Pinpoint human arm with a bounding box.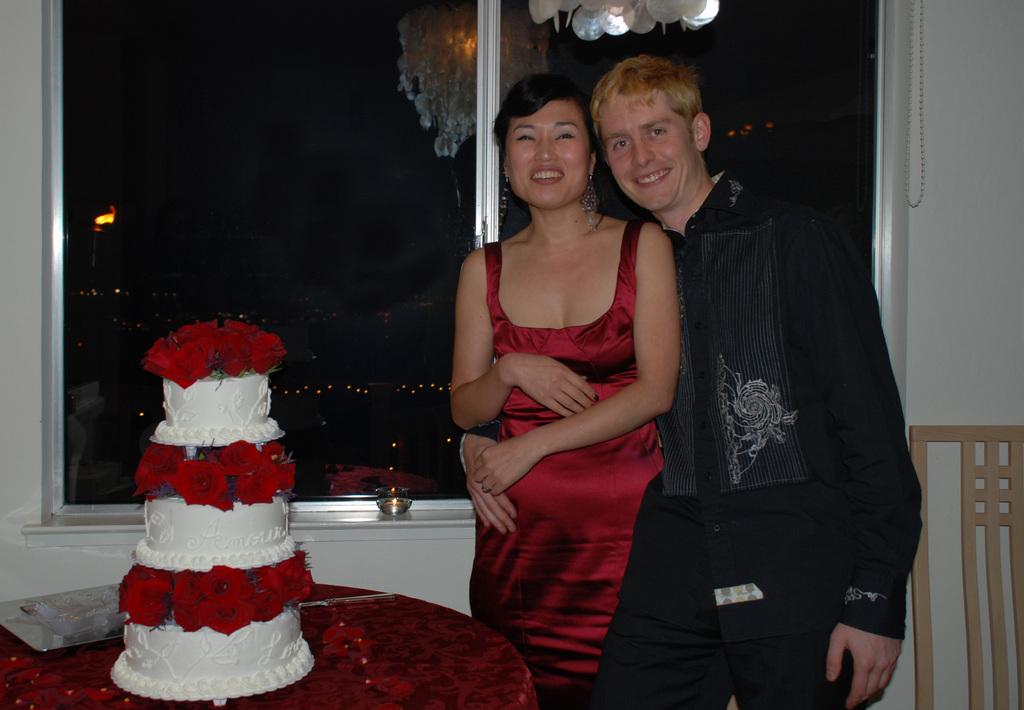
bbox=[817, 213, 930, 709].
